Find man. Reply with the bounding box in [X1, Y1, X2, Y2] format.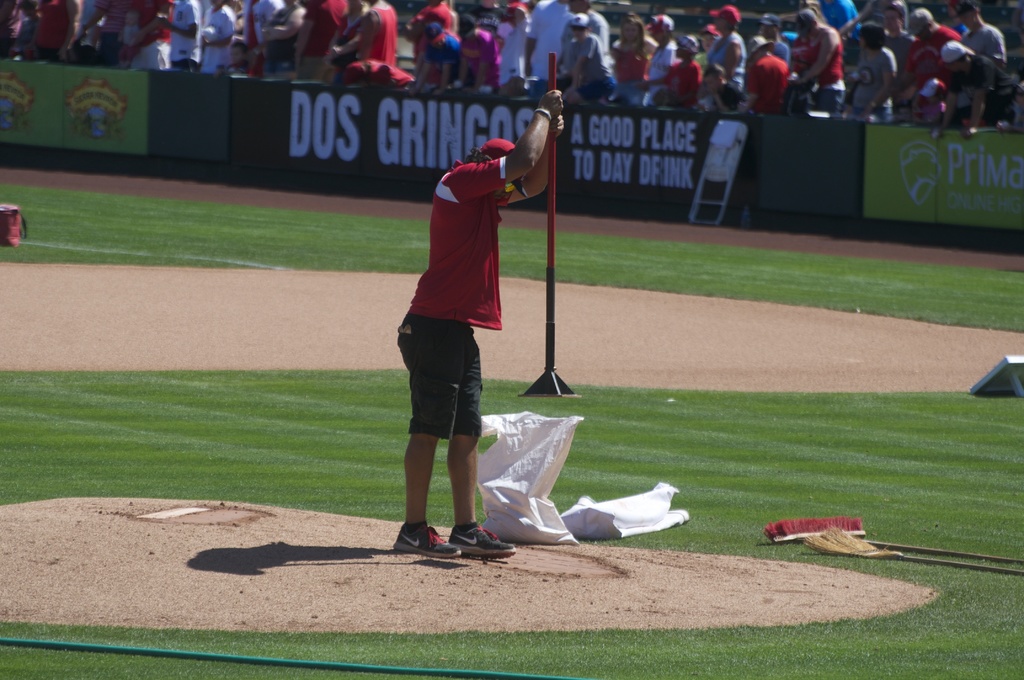
[691, 66, 739, 114].
